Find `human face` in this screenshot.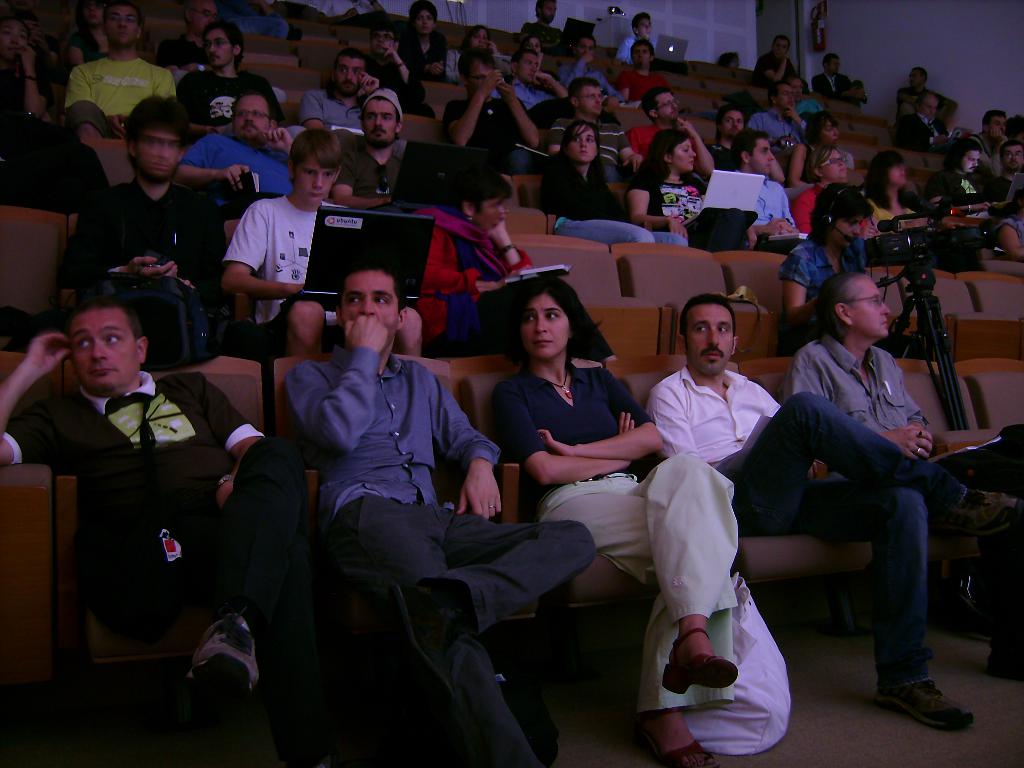
The bounding box for `human face` is left=637, top=19, right=653, bottom=38.
